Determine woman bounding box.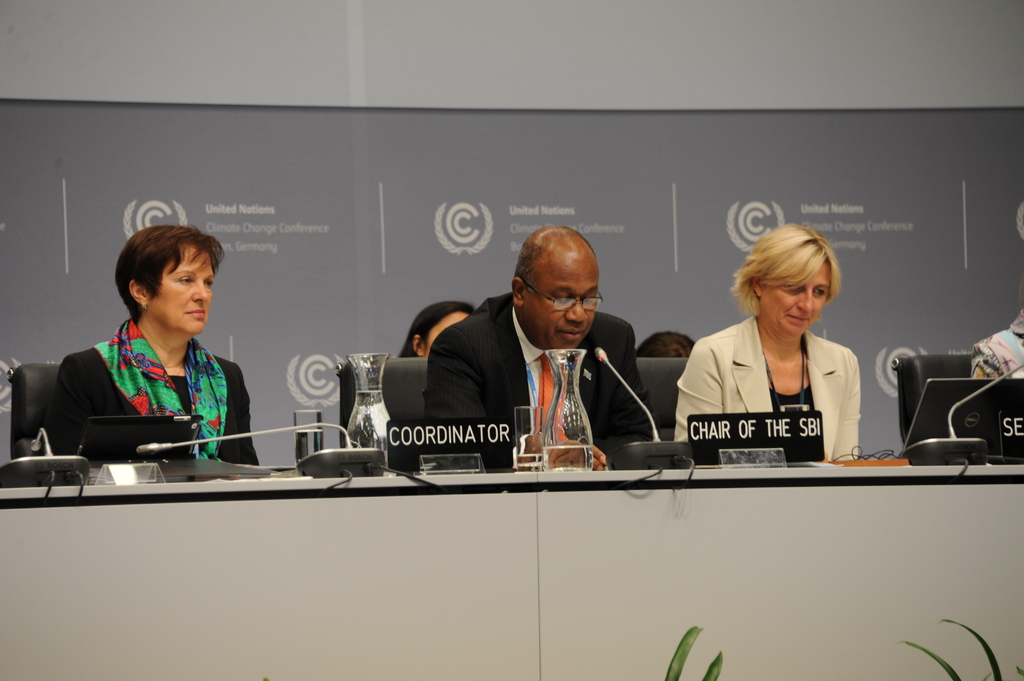
Determined: 397, 298, 471, 365.
